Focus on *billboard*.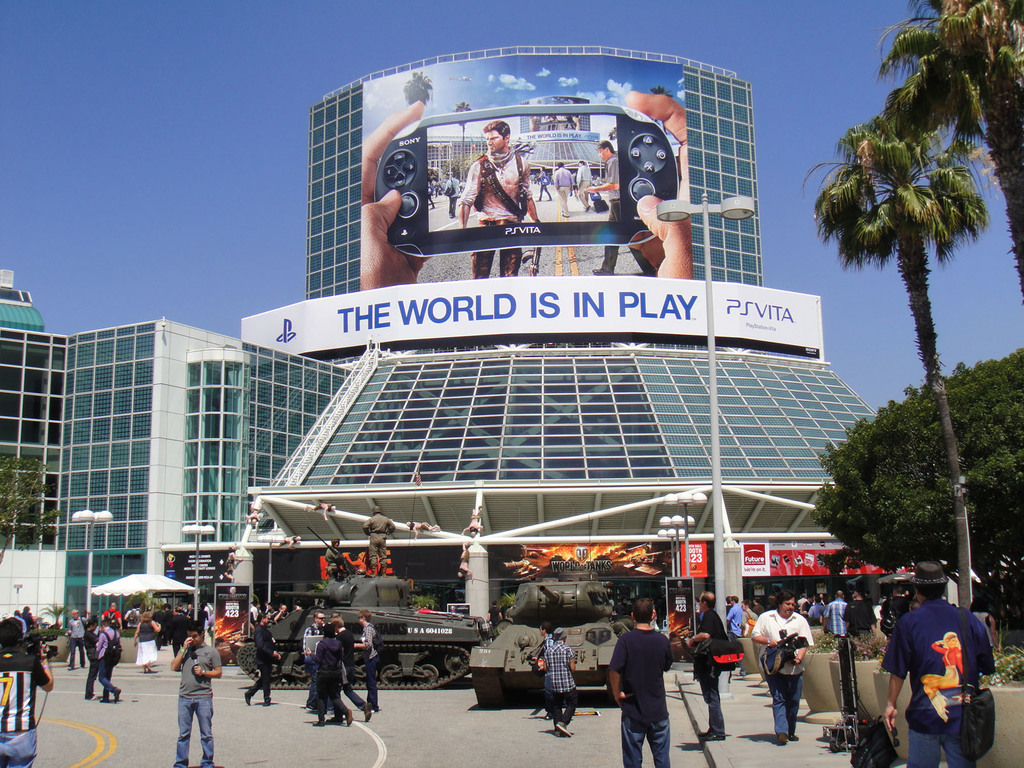
Focused at [x1=246, y1=297, x2=822, y2=362].
